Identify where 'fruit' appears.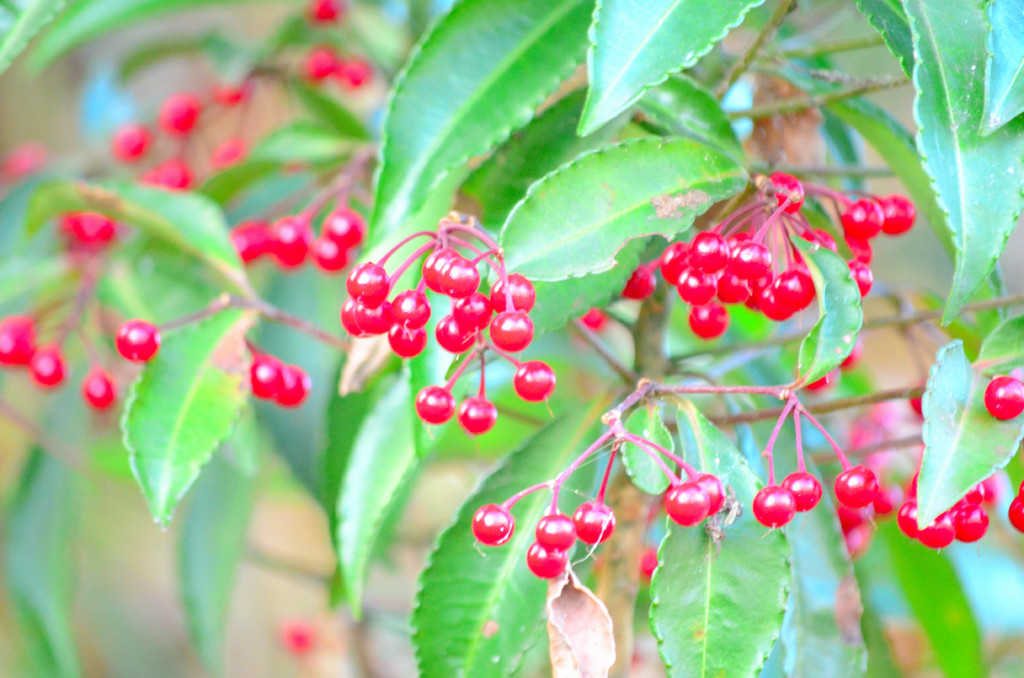
Appears at BBox(270, 361, 311, 405).
